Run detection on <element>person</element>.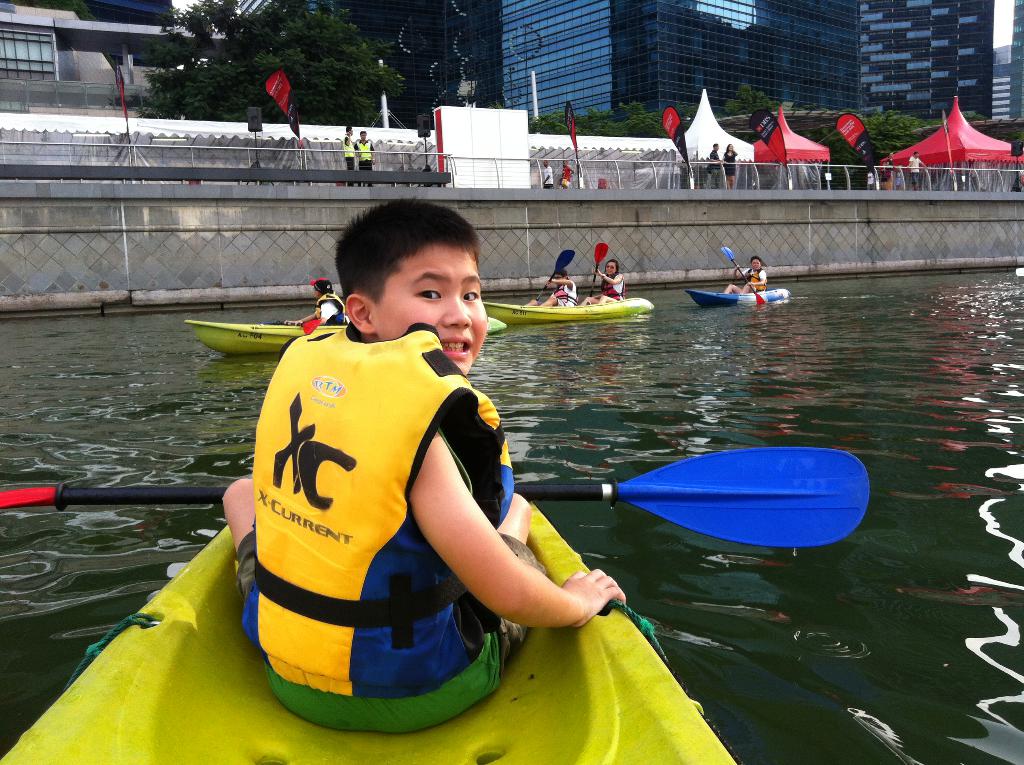
Result: [x1=540, y1=162, x2=553, y2=187].
